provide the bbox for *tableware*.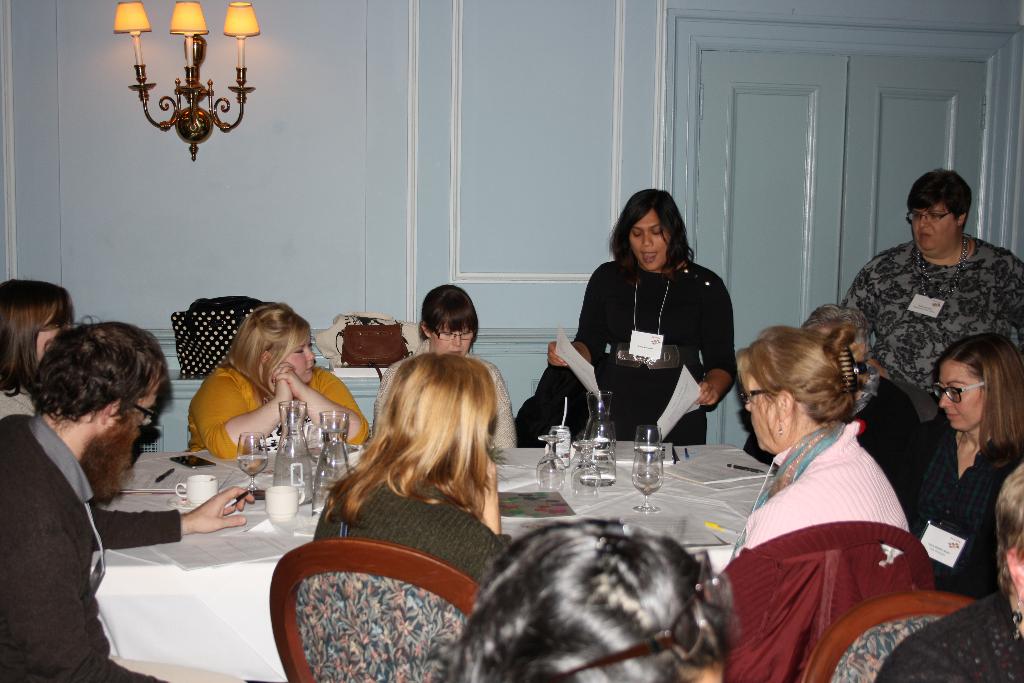
580:390:614:476.
